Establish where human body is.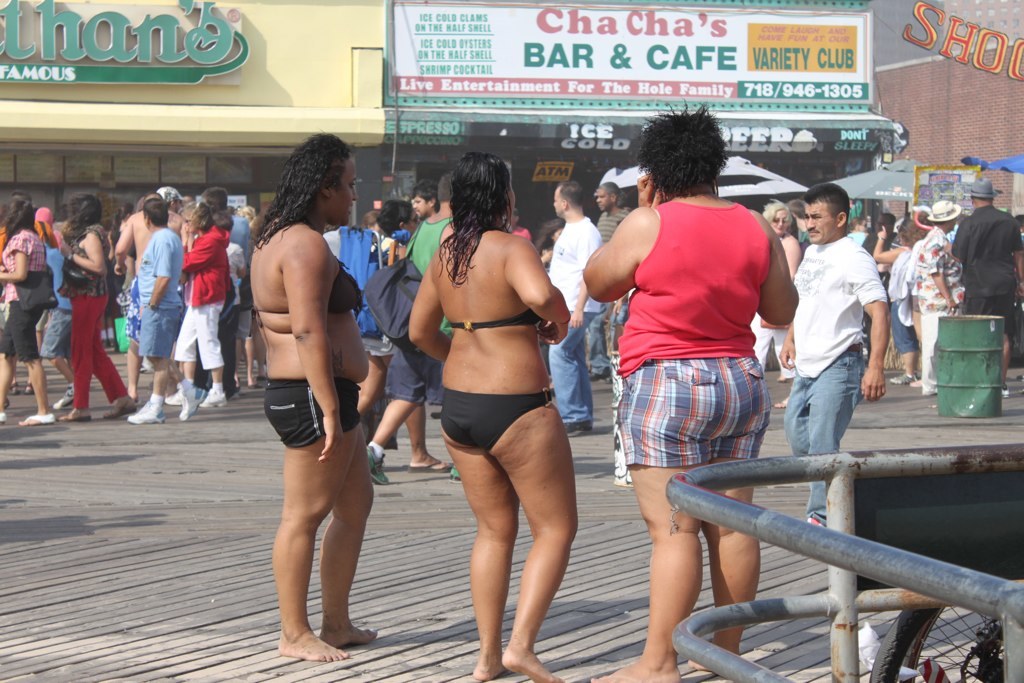
Established at [x1=545, y1=185, x2=600, y2=435].
